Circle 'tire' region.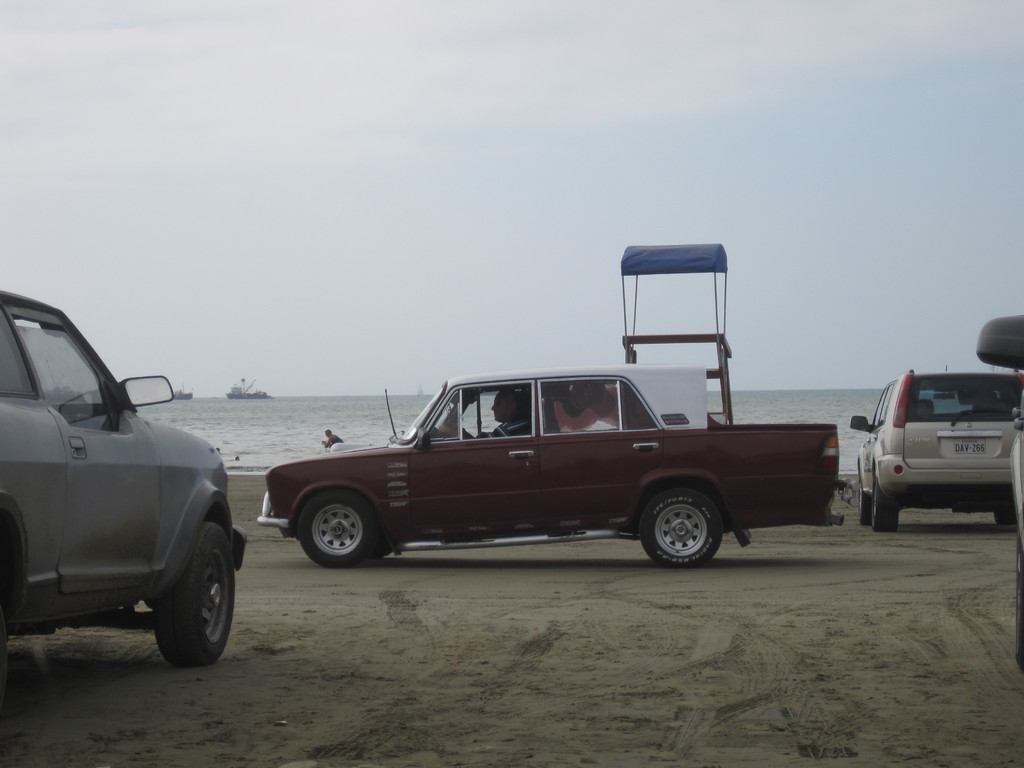
Region: 995:507:1018:525.
